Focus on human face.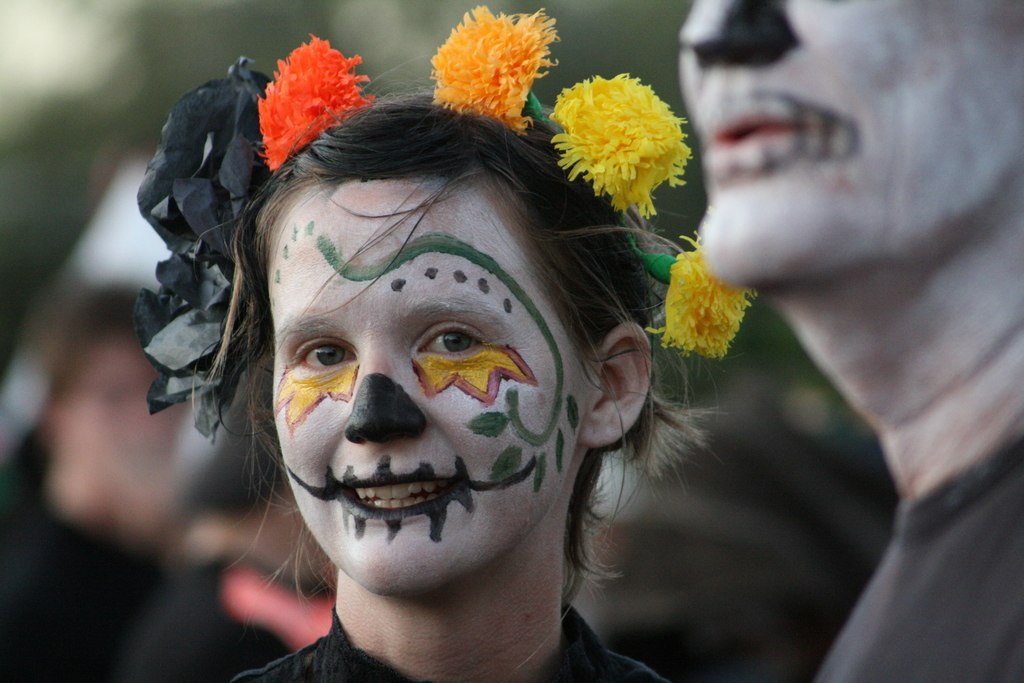
Focused at [269,174,584,587].
